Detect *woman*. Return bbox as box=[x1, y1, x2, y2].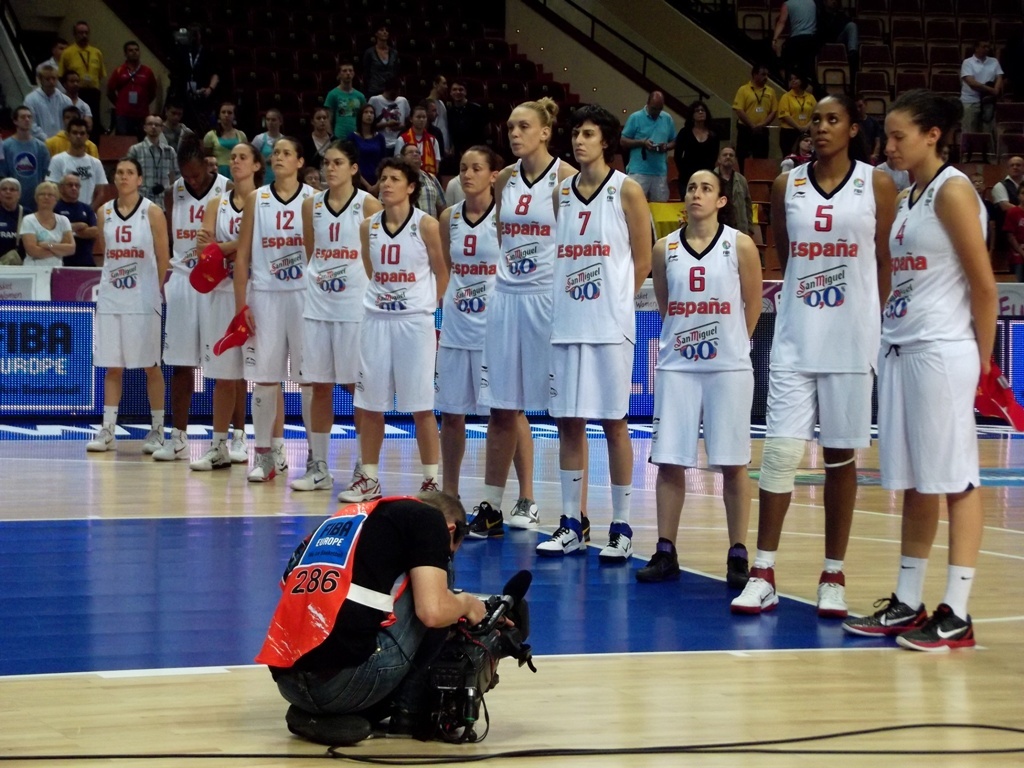
box=[425, 144, 542, 510].
